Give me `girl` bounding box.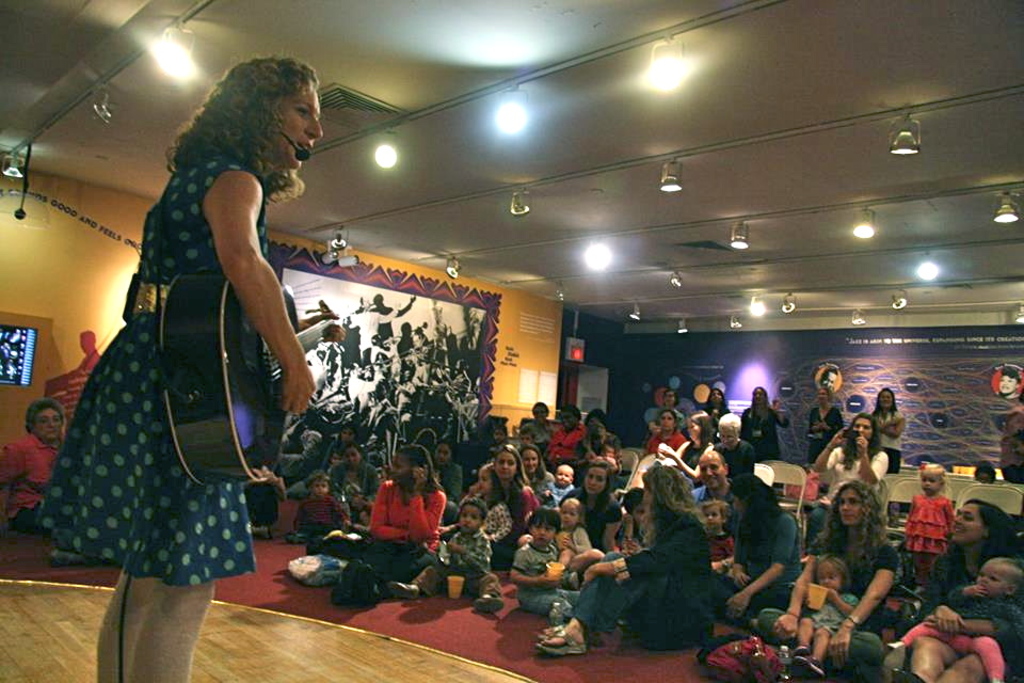
box=[451, 465, 517, 542].
